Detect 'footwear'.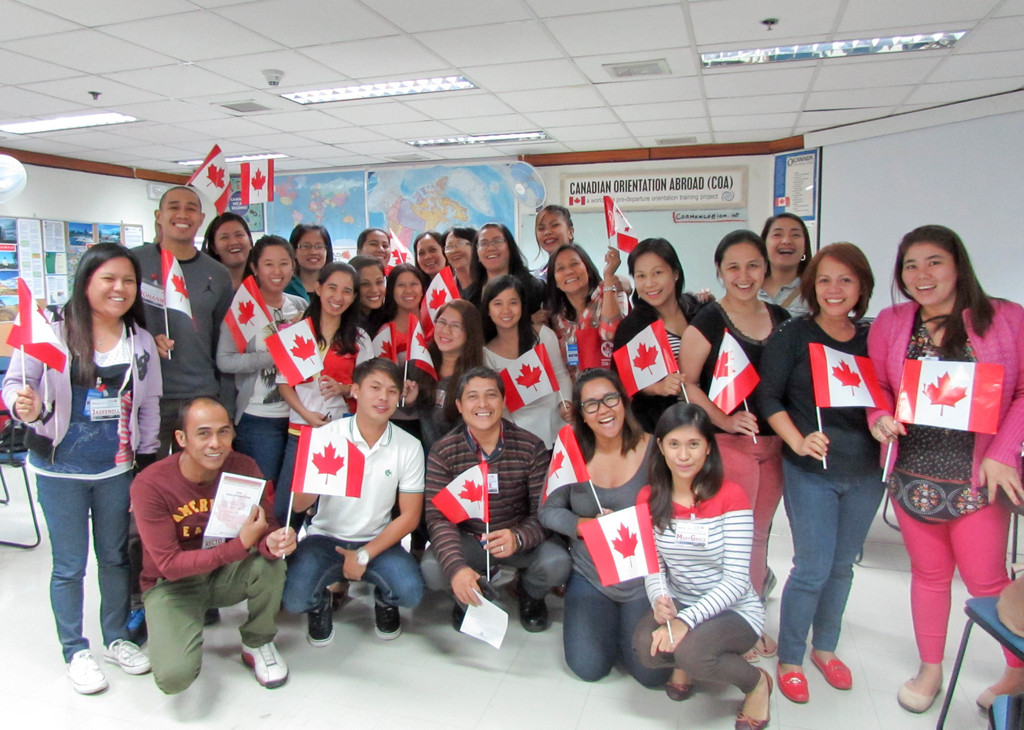
Detected at left=809, top=651, right=854, bottom=690.
